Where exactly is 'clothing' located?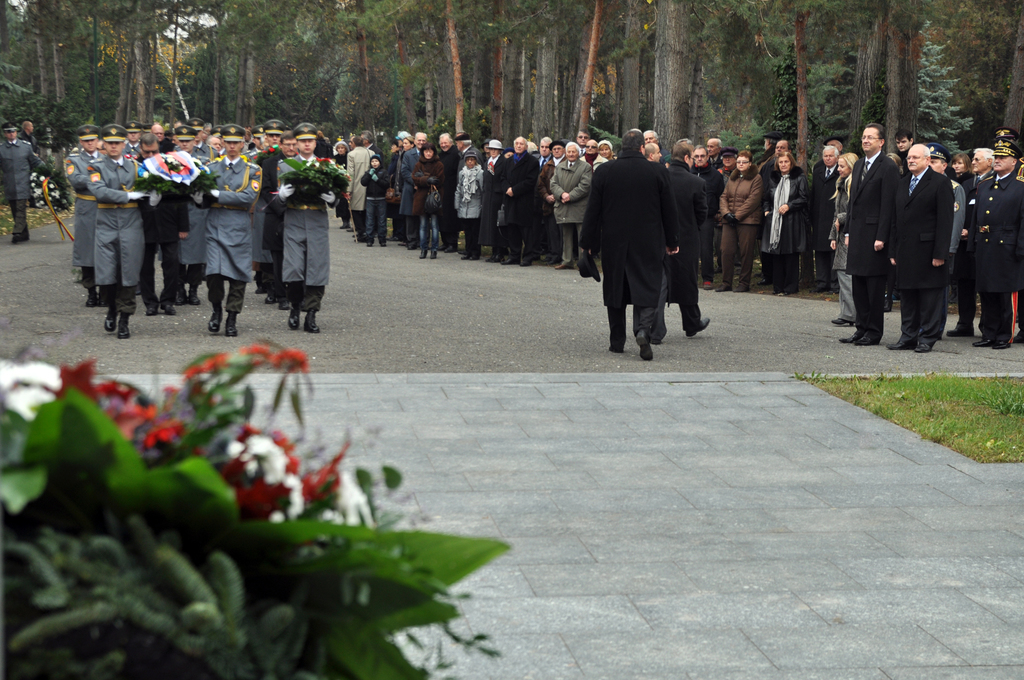
Its bounding box is rect(438, 142, 460, 242).
